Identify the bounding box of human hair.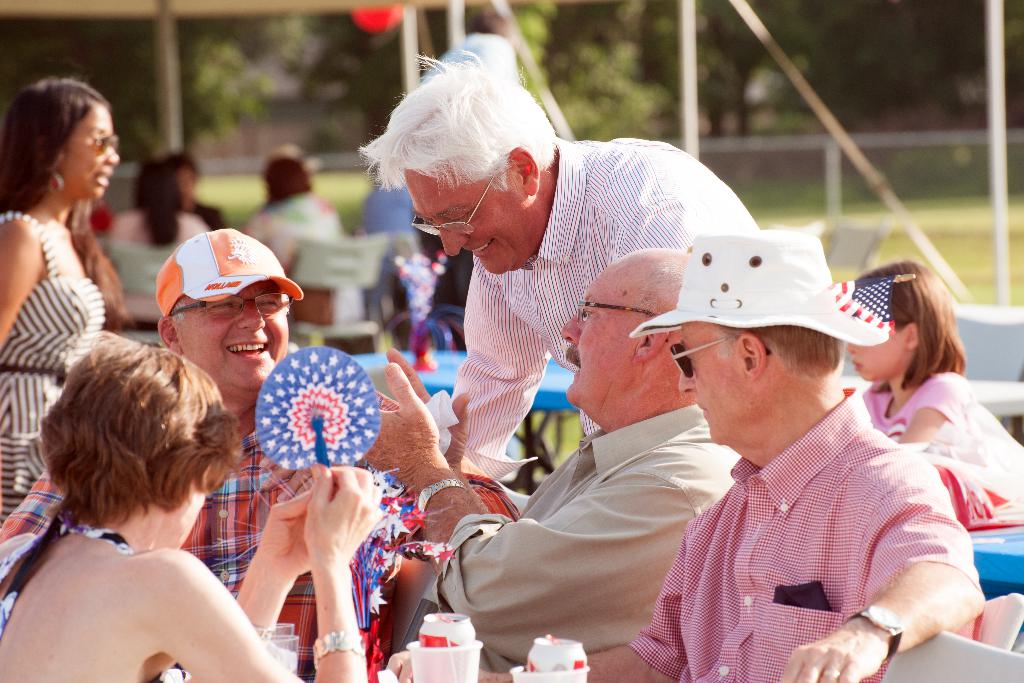
left=0, top=68, right=107, bottom=220.
